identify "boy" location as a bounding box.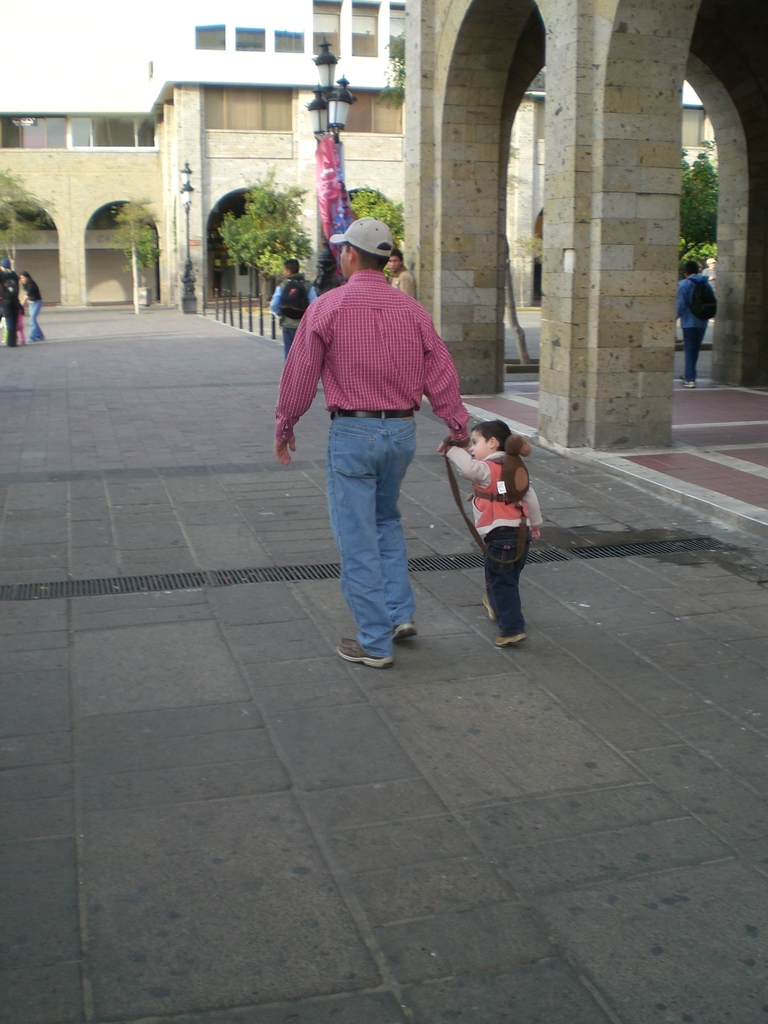
<box>452,423,547,642</box>.
